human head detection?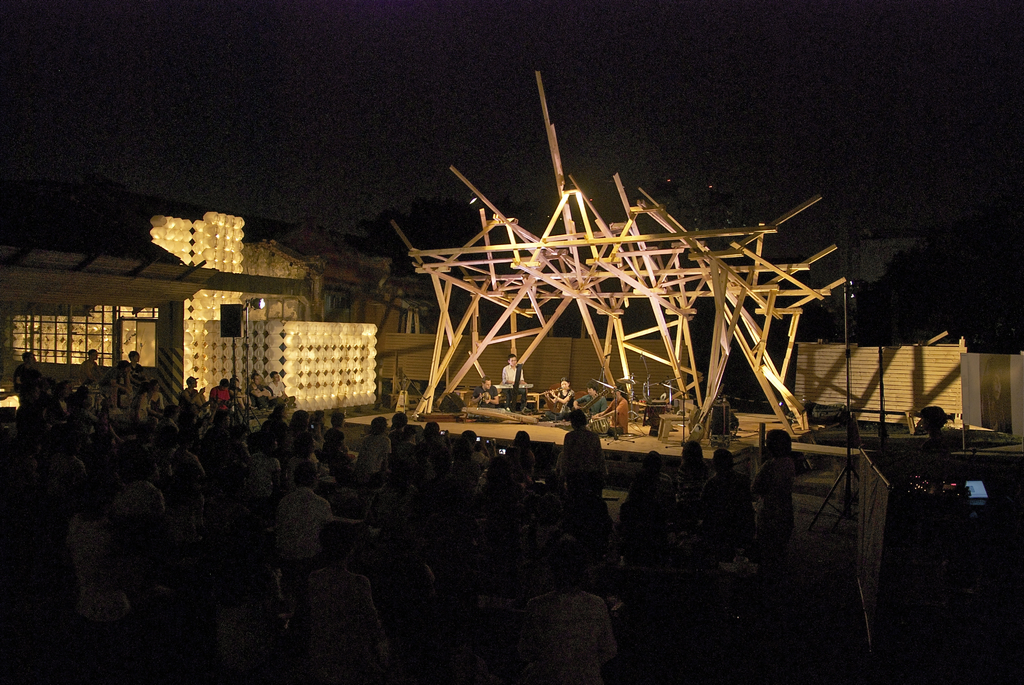
region(611, 384, 624, 402)
